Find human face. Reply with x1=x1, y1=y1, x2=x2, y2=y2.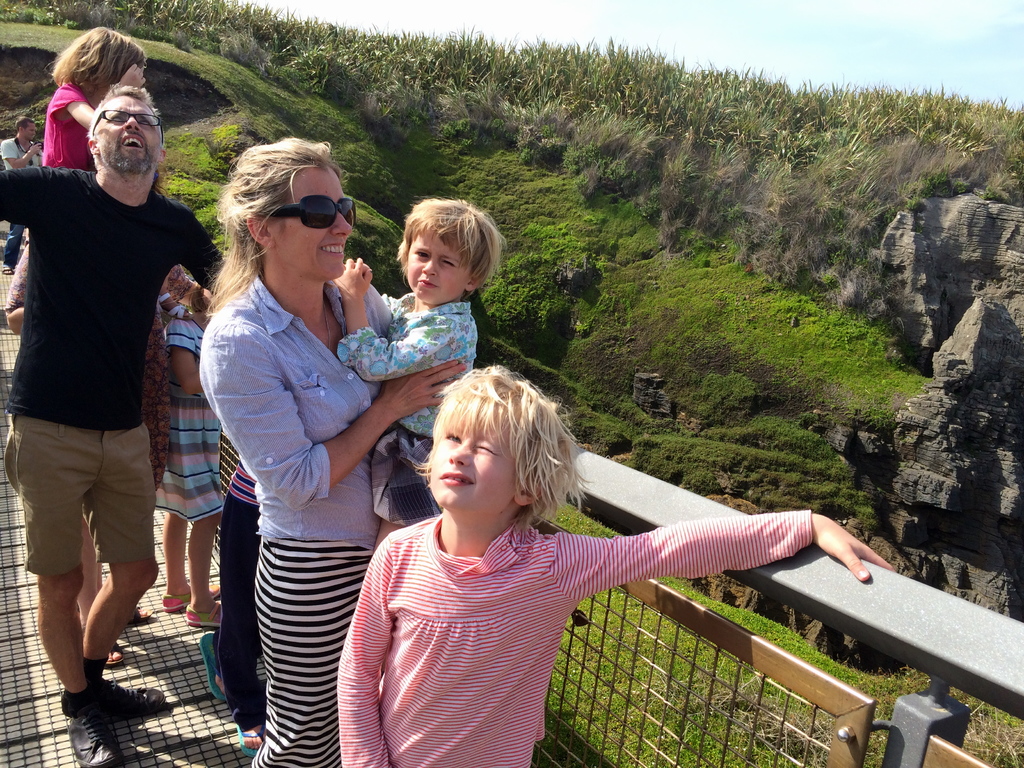
x1=275, y1=169, x2=355, y2=277.
